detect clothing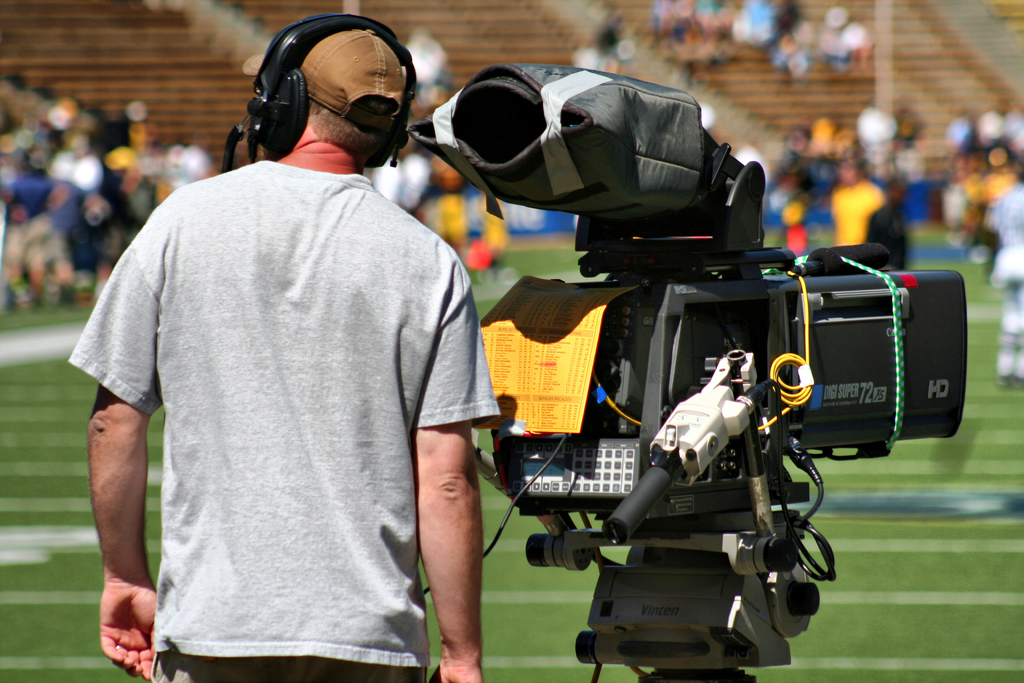
select_region(79, 142, 455, 660)
